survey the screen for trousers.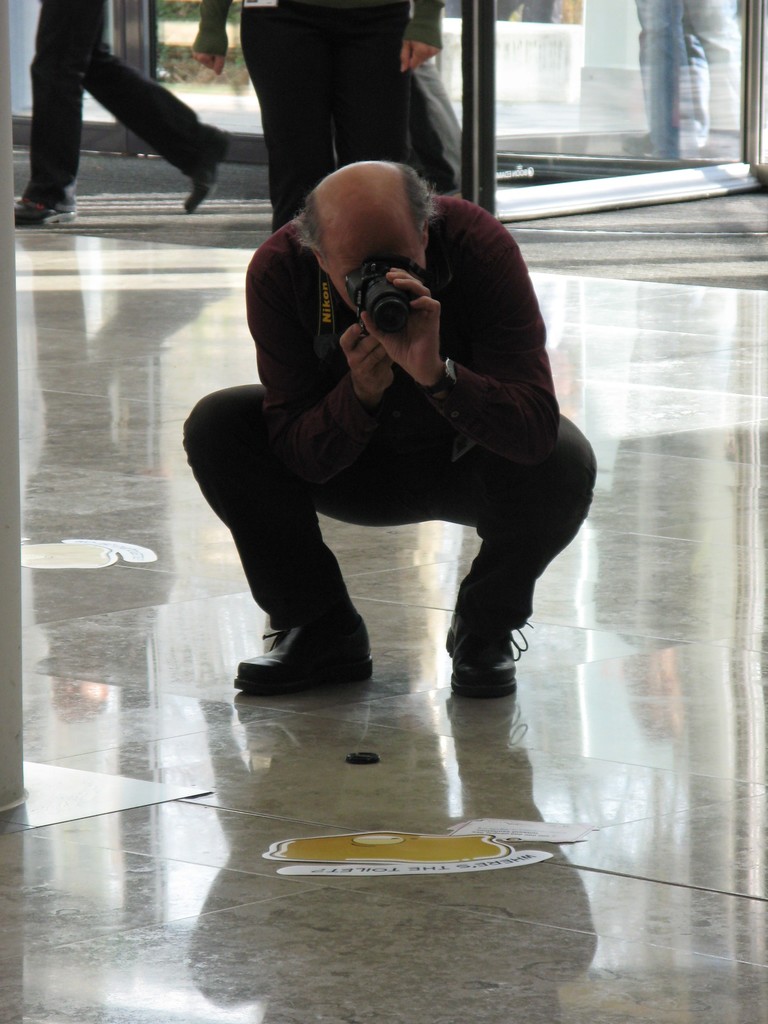
Survey found: bbox=(185, 383, 599, 630).
